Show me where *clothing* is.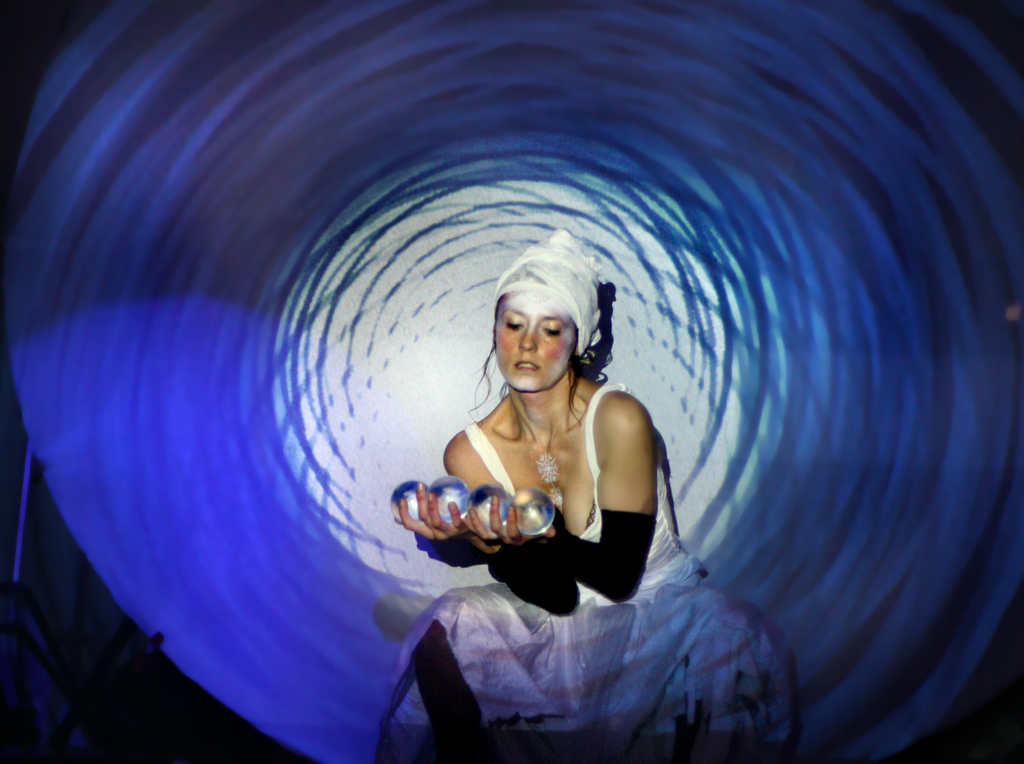
*clothing* is at crop(388, 339, 769, 743).
